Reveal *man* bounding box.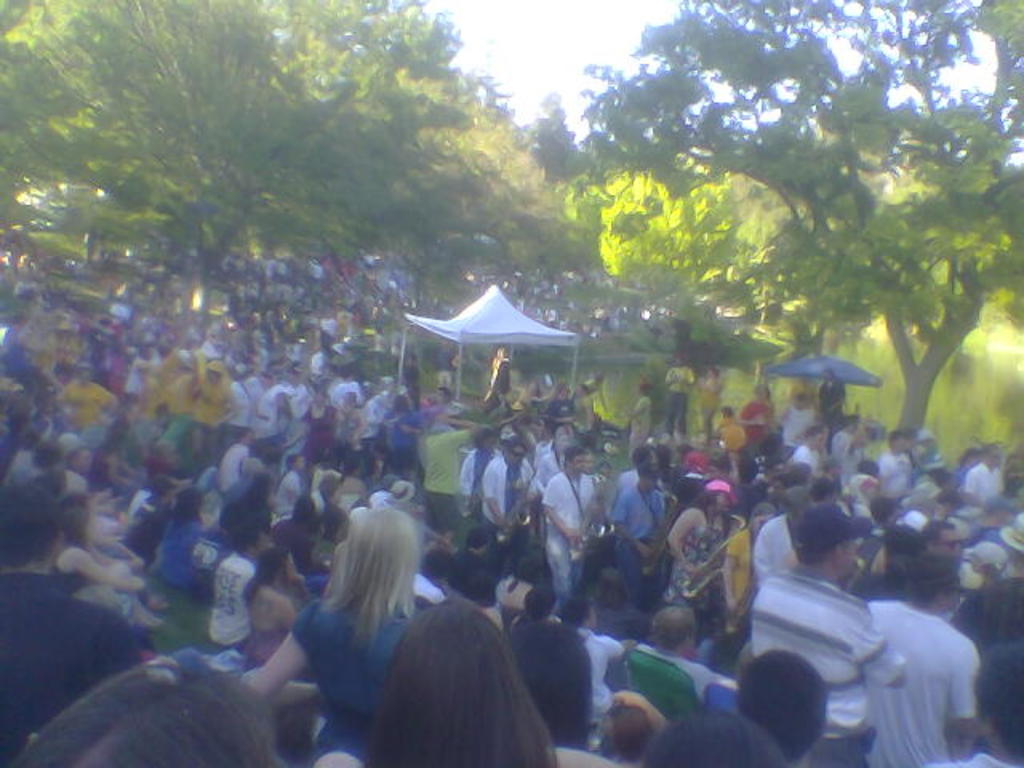
Revealed: (x1=782, y1=392, x2=821, y2=461).
